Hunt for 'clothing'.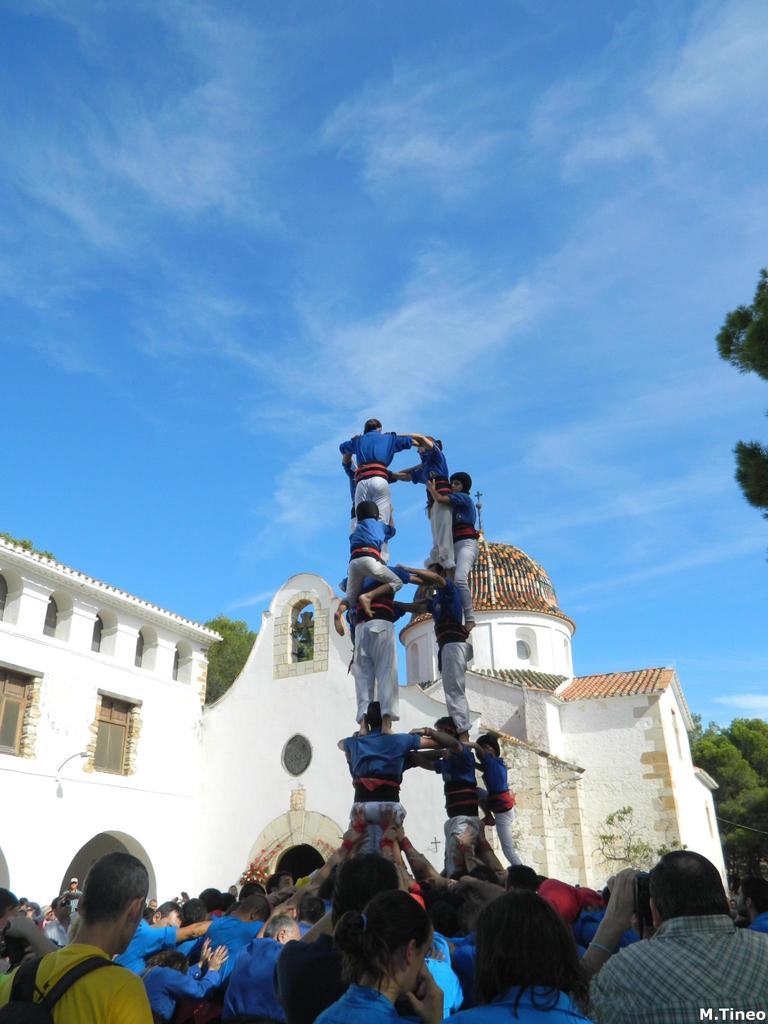
Hunted down at (317, 982, 404, 1023).
